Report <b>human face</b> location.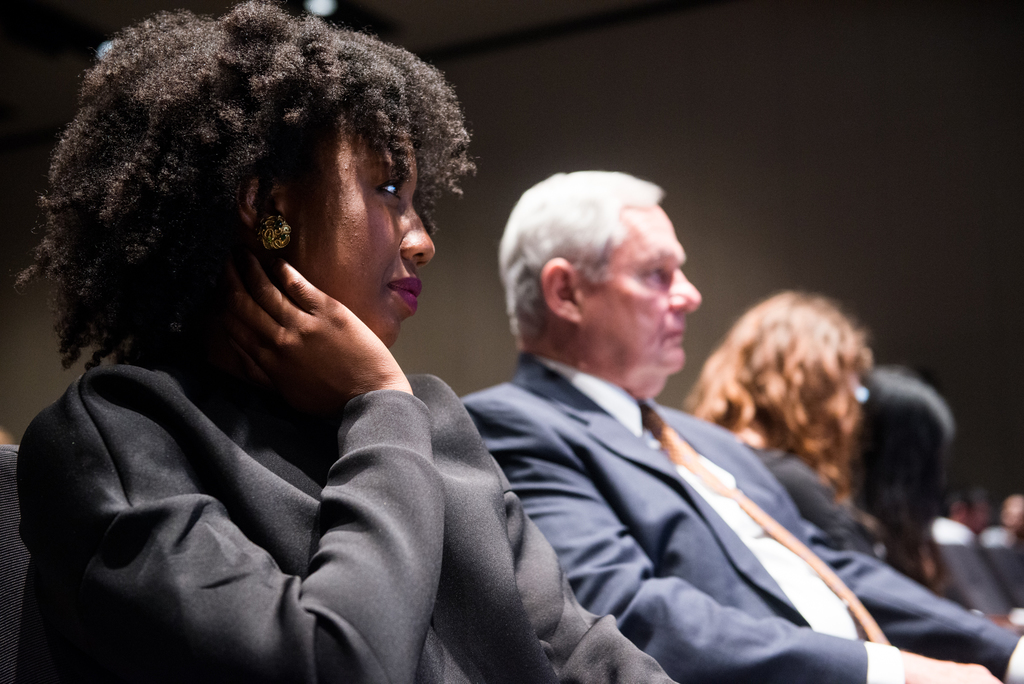
Report: [x1=573, y1=202, x2=703, y2=373].
